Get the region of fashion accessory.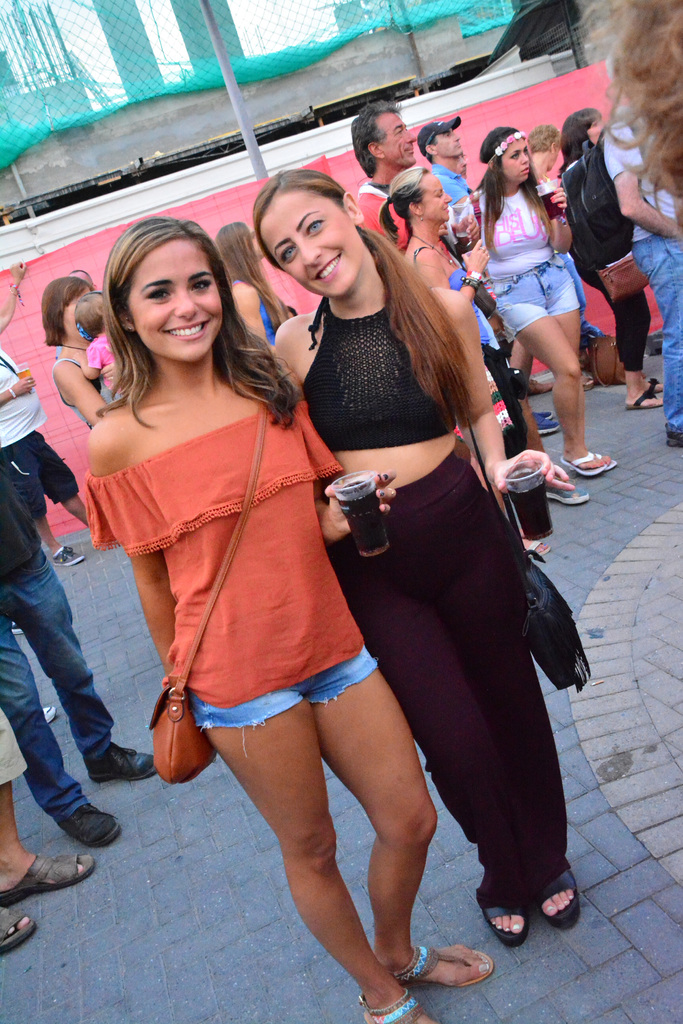
rect(555, 200, 556, 202).
